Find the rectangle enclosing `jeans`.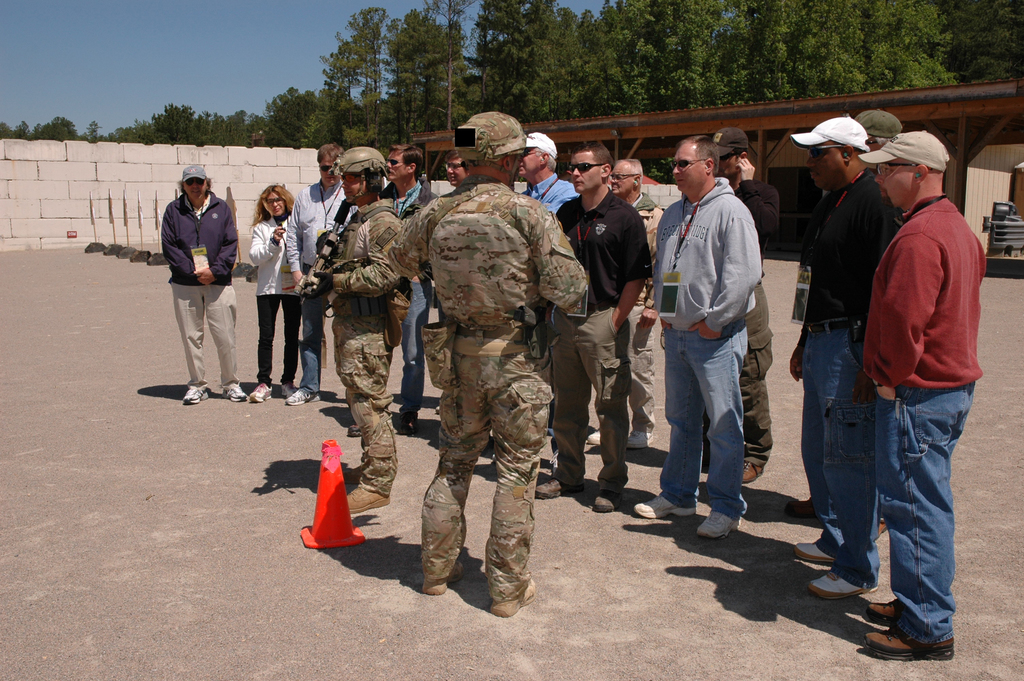
x1=797 y1=311 x2=881 y2=587.
